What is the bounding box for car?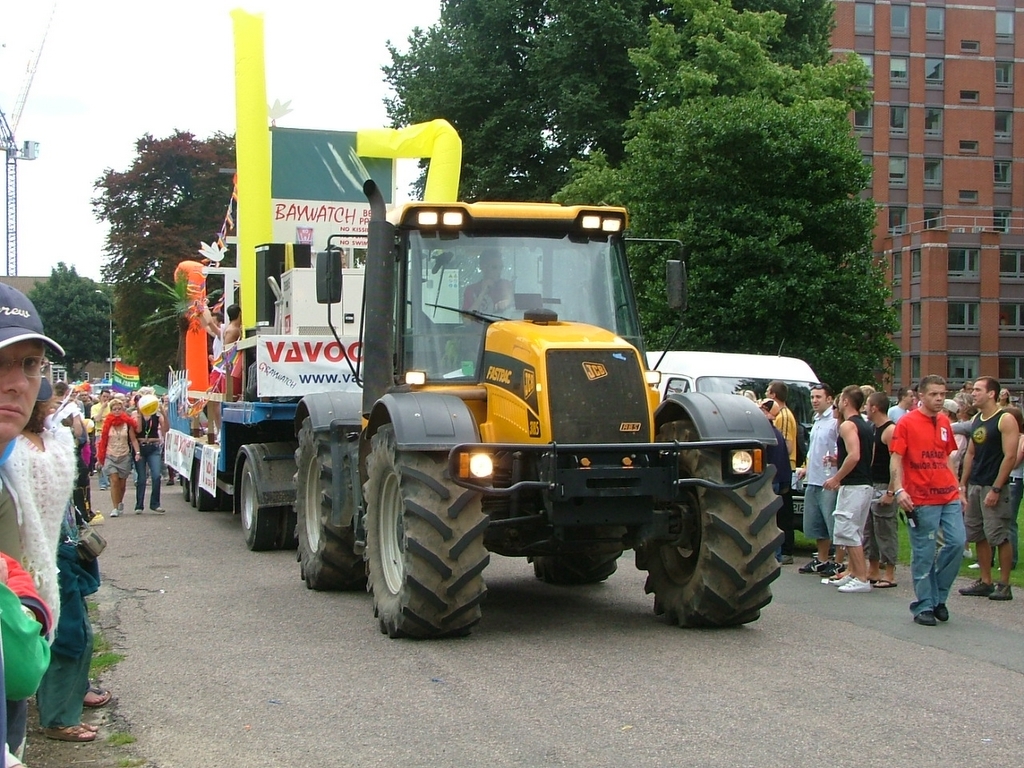
bbox=[644, 349, 822, 535].
